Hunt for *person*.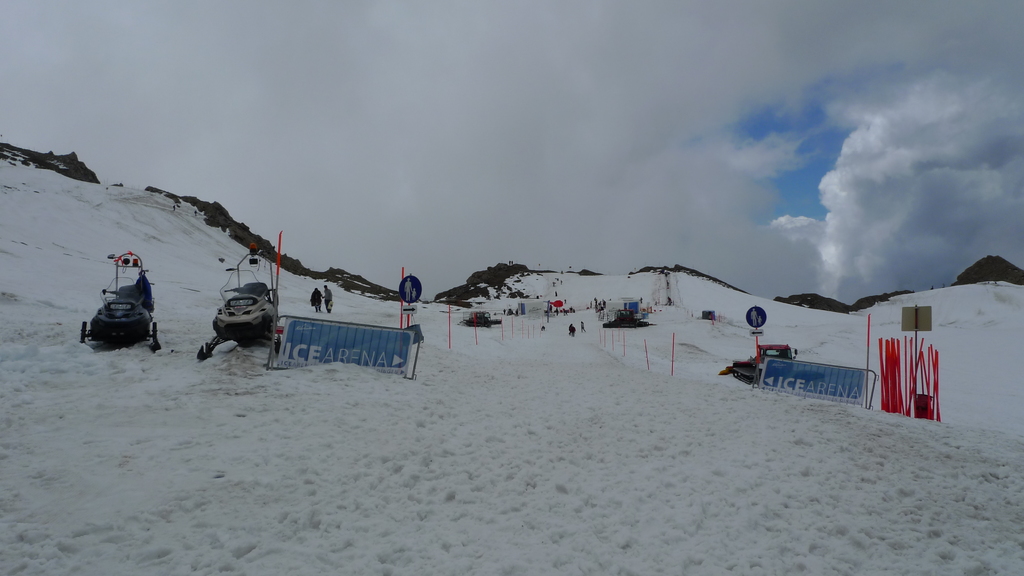
Hunted down at 637 294 644 306.
